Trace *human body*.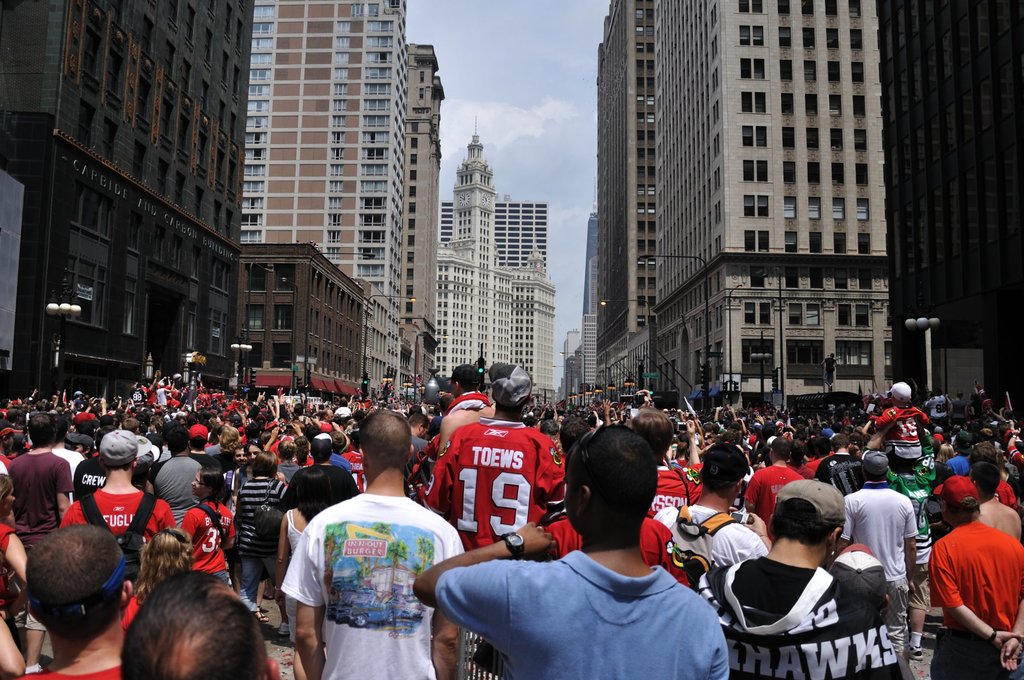
Traced to <region>173, 464, 245, 584</region>.
